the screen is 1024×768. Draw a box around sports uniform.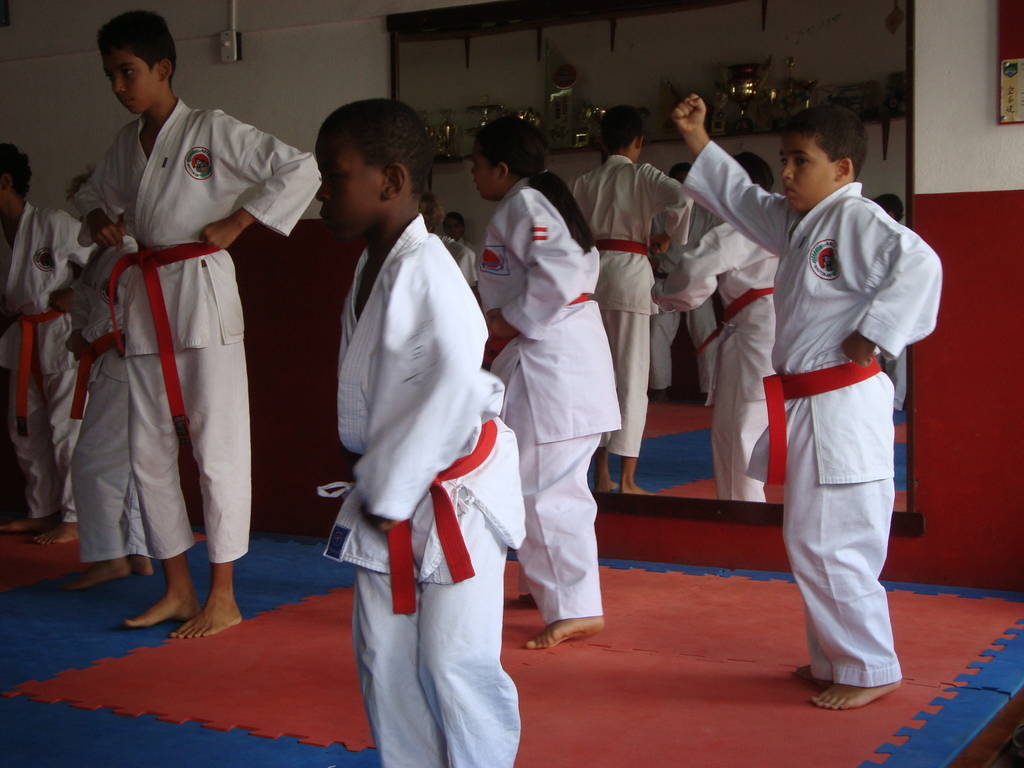
bbox(295, 102, 532, 758).
